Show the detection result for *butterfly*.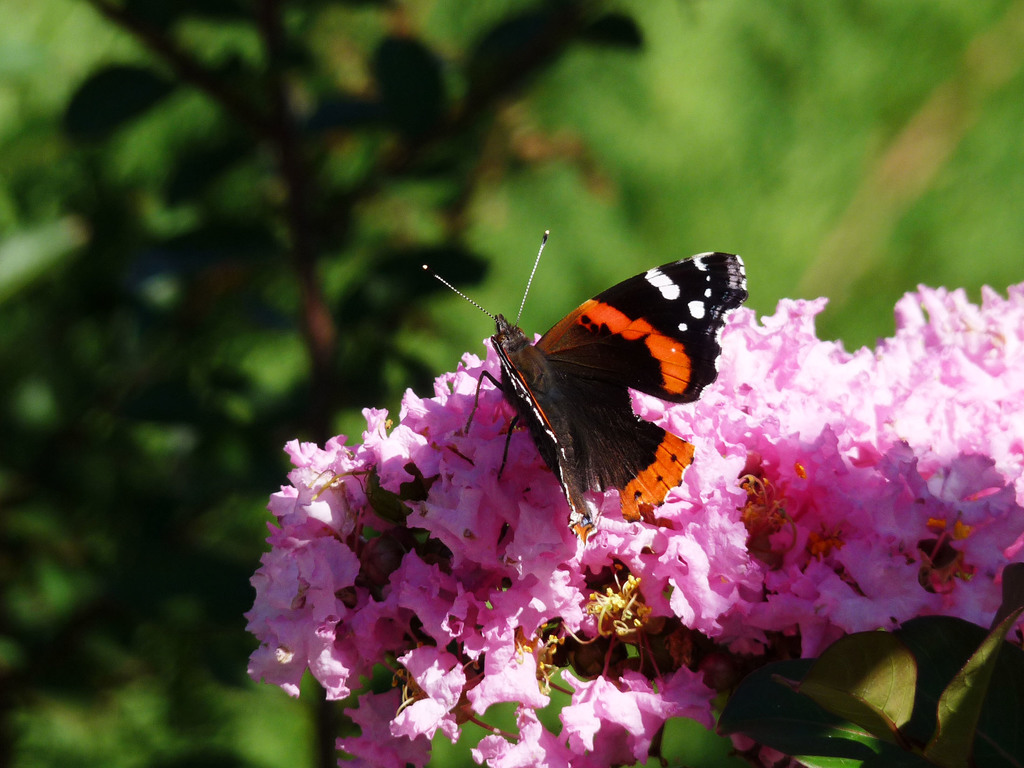
(left=441, top=227, right=746, bottom=533).
